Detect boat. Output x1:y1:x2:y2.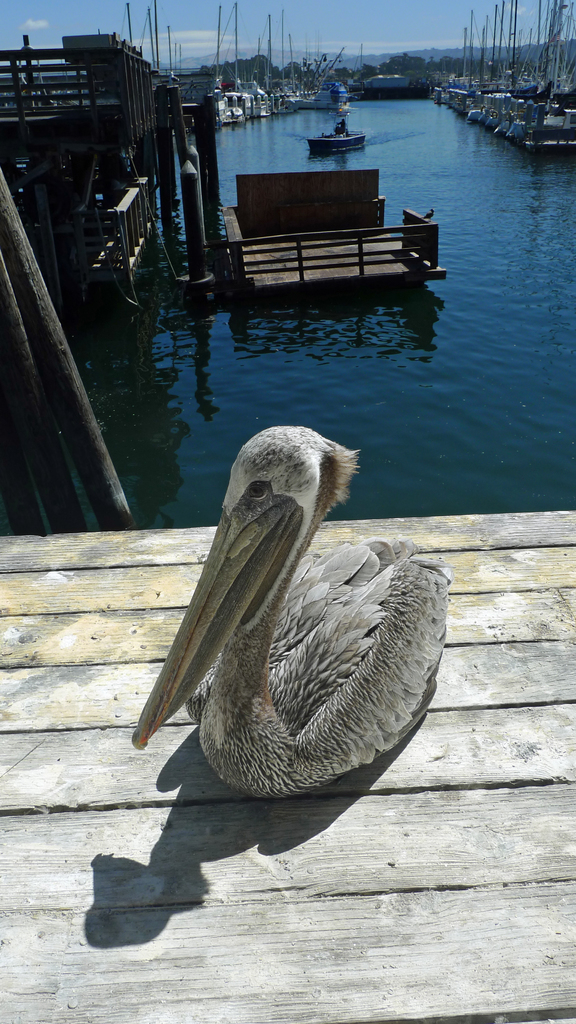
515:0:575:161.
